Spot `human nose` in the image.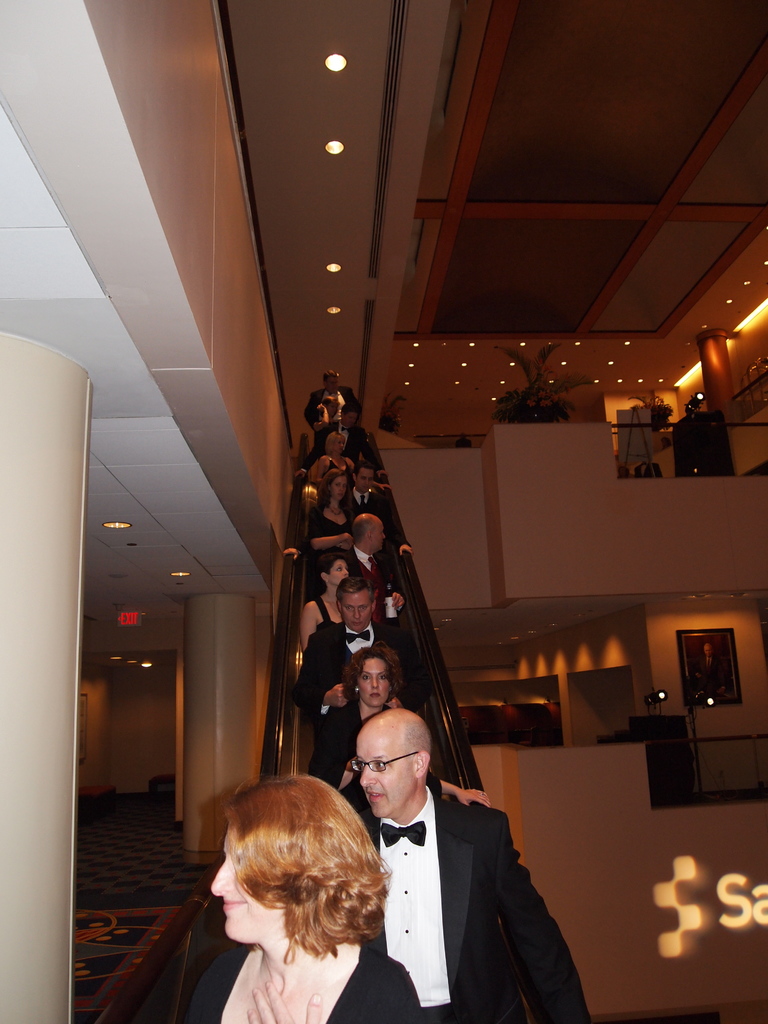
`human nose` found at [361, 763, 375, 788].
